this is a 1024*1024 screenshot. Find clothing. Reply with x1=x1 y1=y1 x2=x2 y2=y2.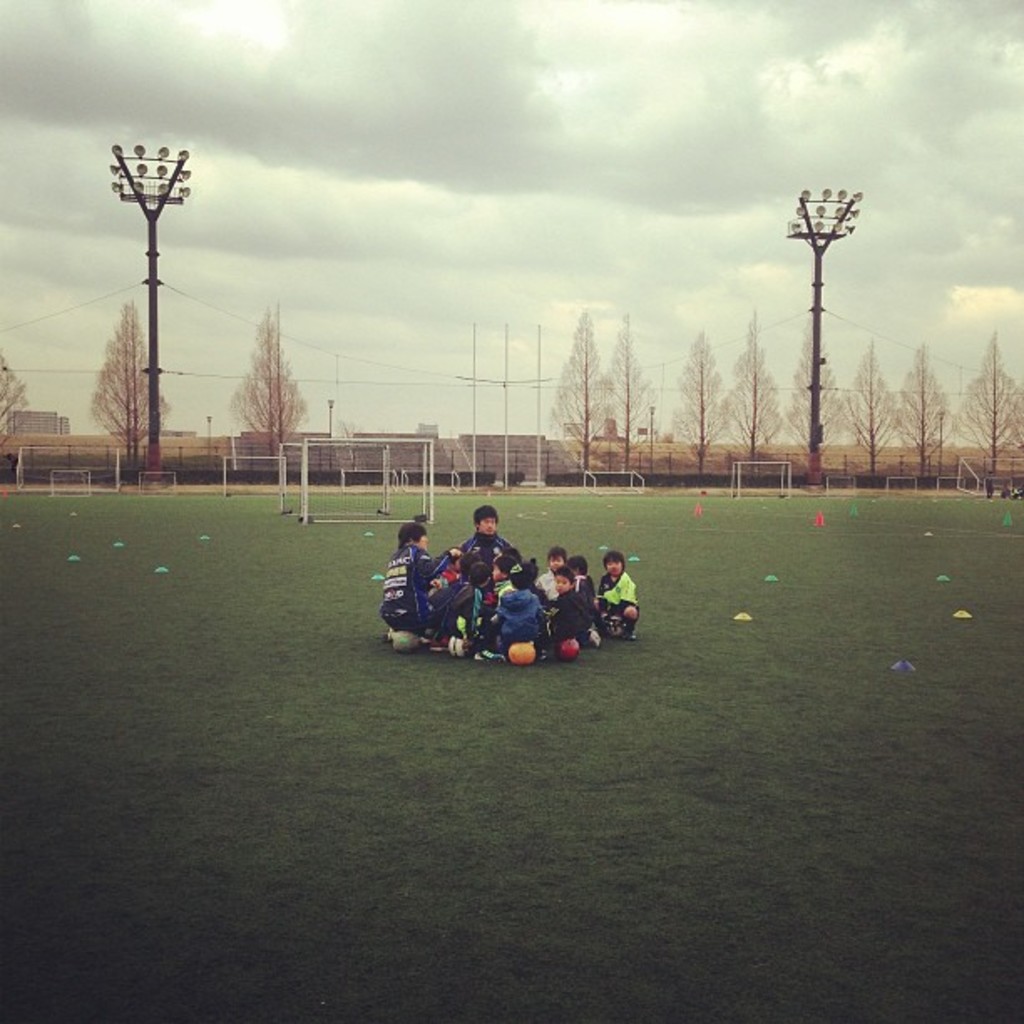
x1=552 y1=591 x2=597 y2=641.
